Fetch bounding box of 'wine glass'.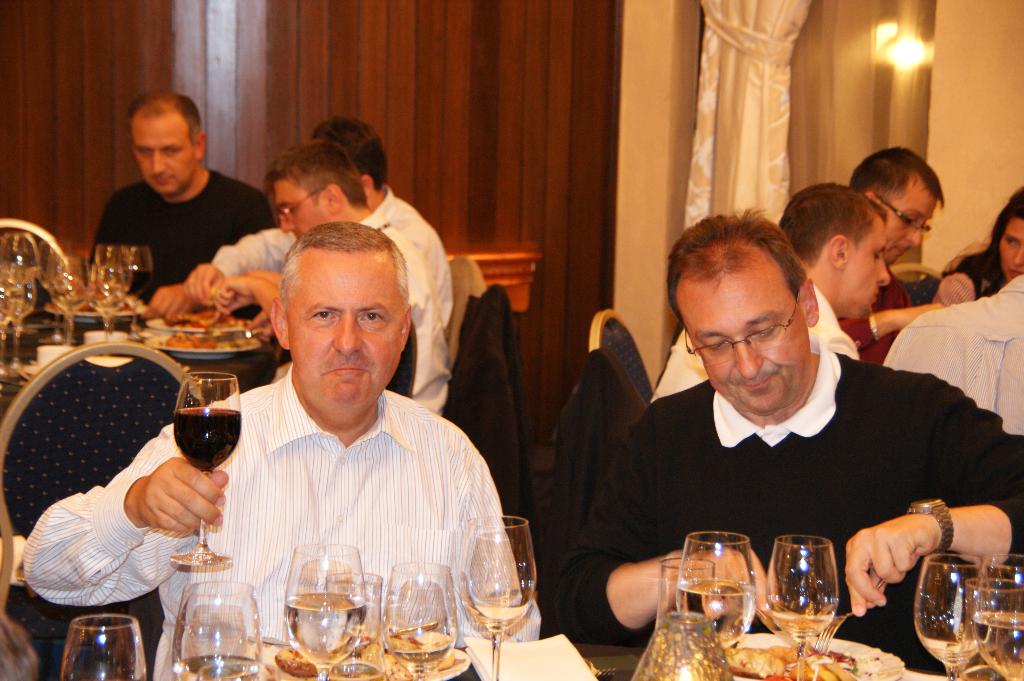
Bbox: BBox(59, 611, 144, 680).
